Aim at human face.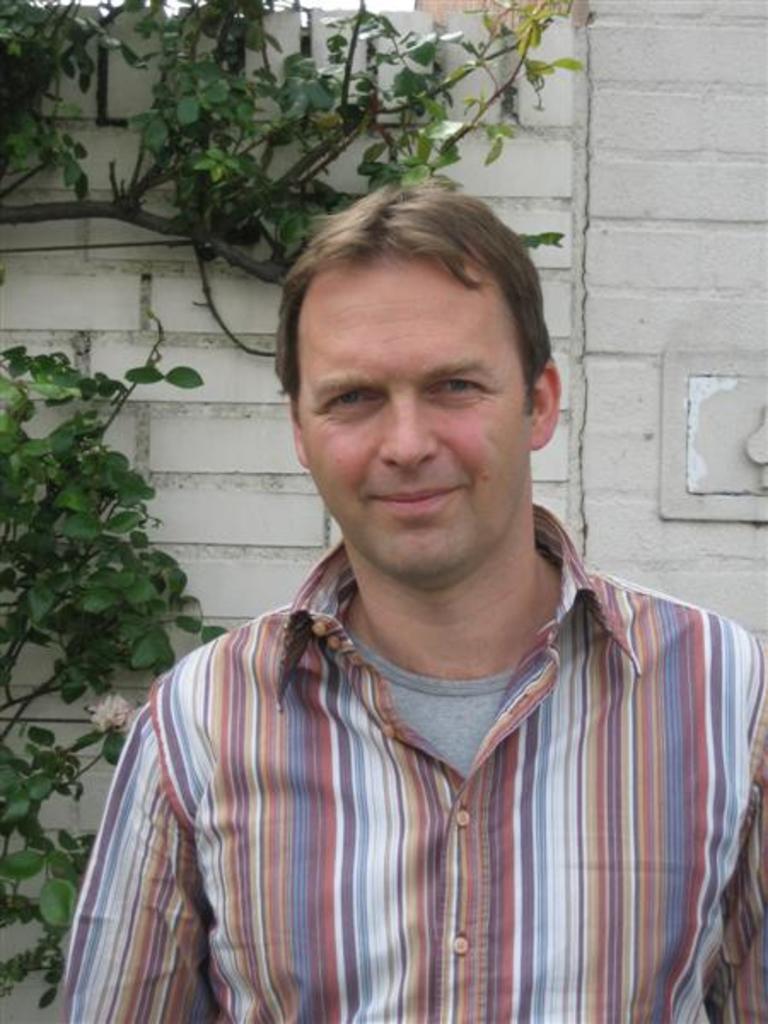
Aimed at 295,256,532,585.
